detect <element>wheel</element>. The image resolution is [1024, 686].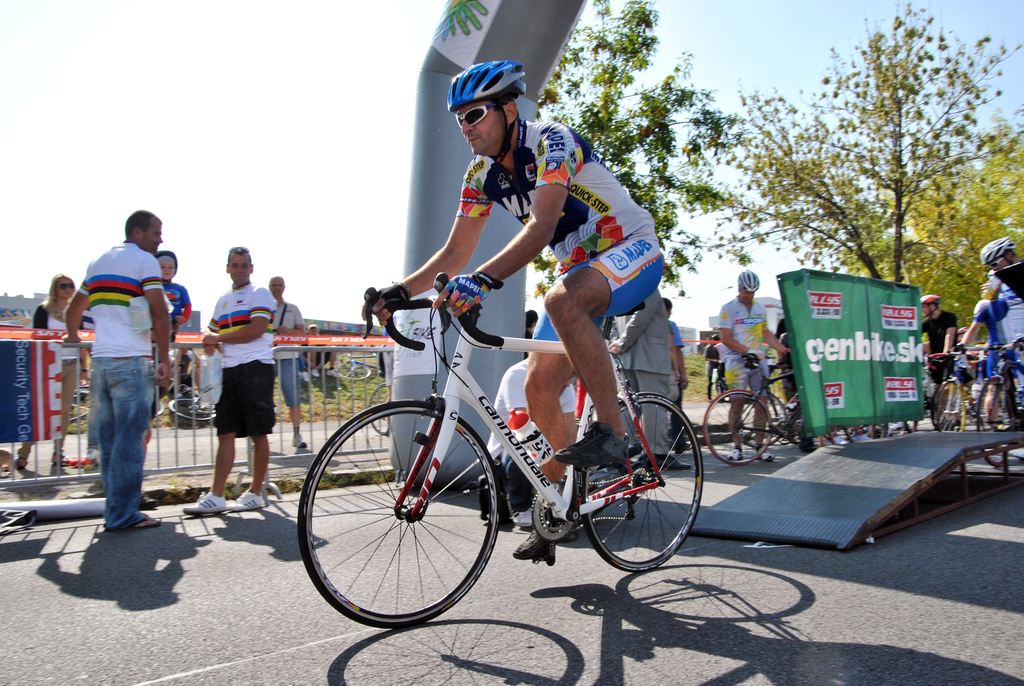
<bbox>170, 394, 220, 424</bbox>.
